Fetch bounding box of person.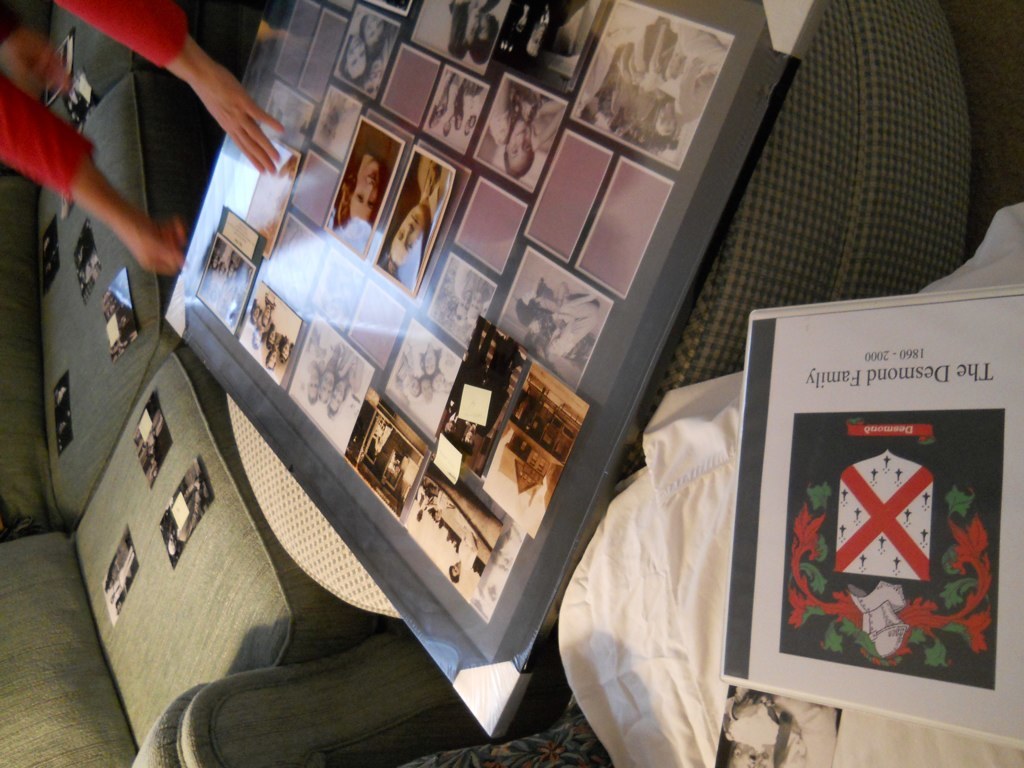
Bbox: BBox(334, 127, 396, 252).
